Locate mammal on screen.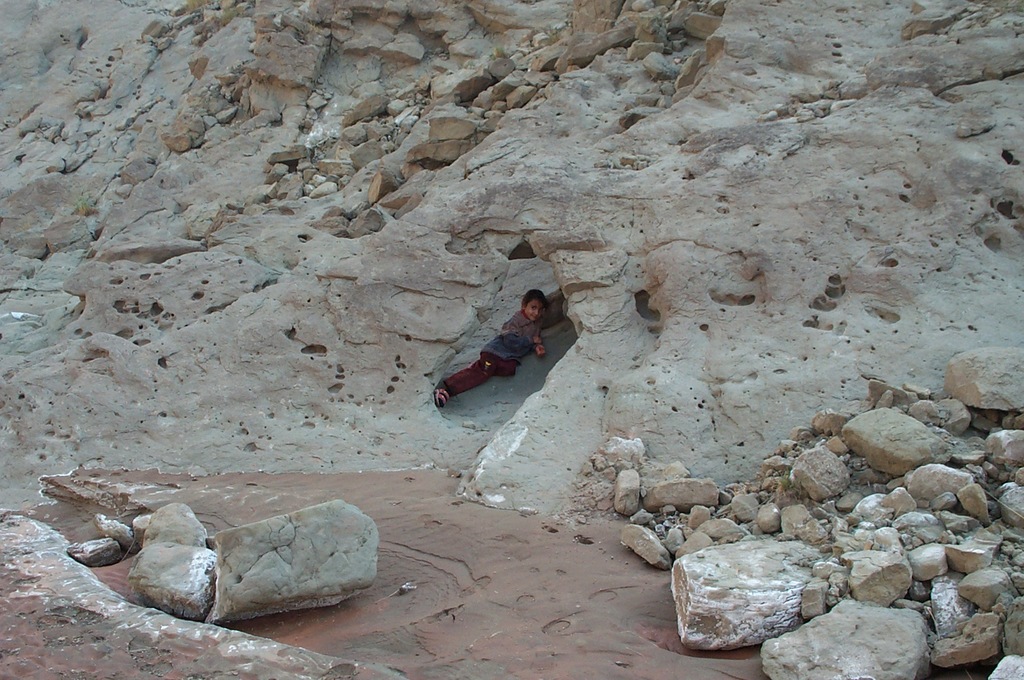
On screen at select_region(443, 287, 572, 398).
